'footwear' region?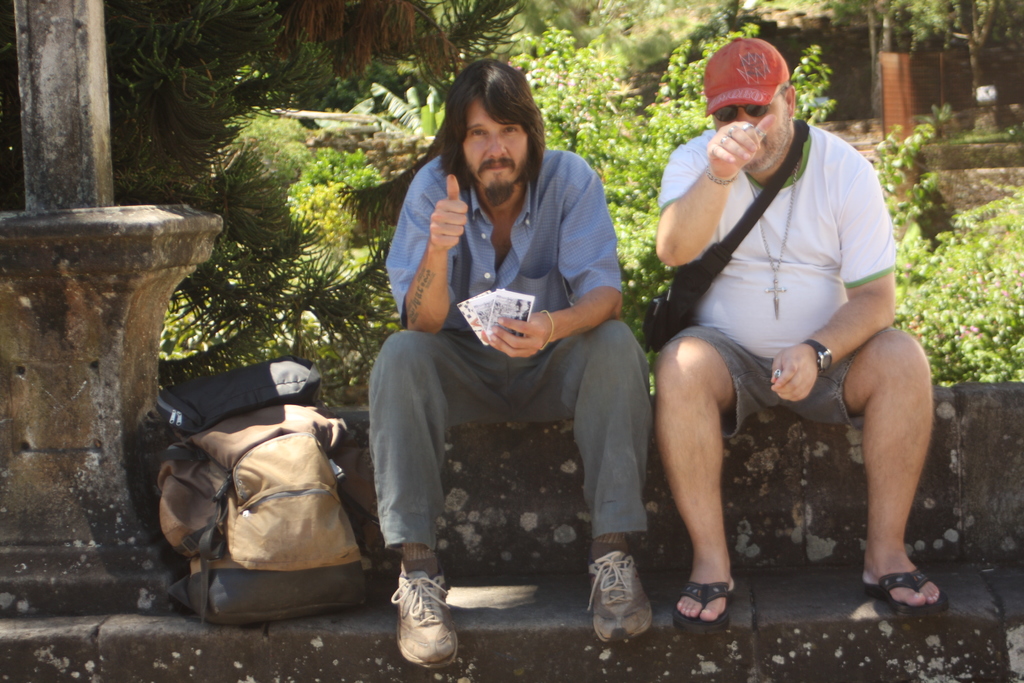
x1=388 y1=572 x2=458 y2=670
